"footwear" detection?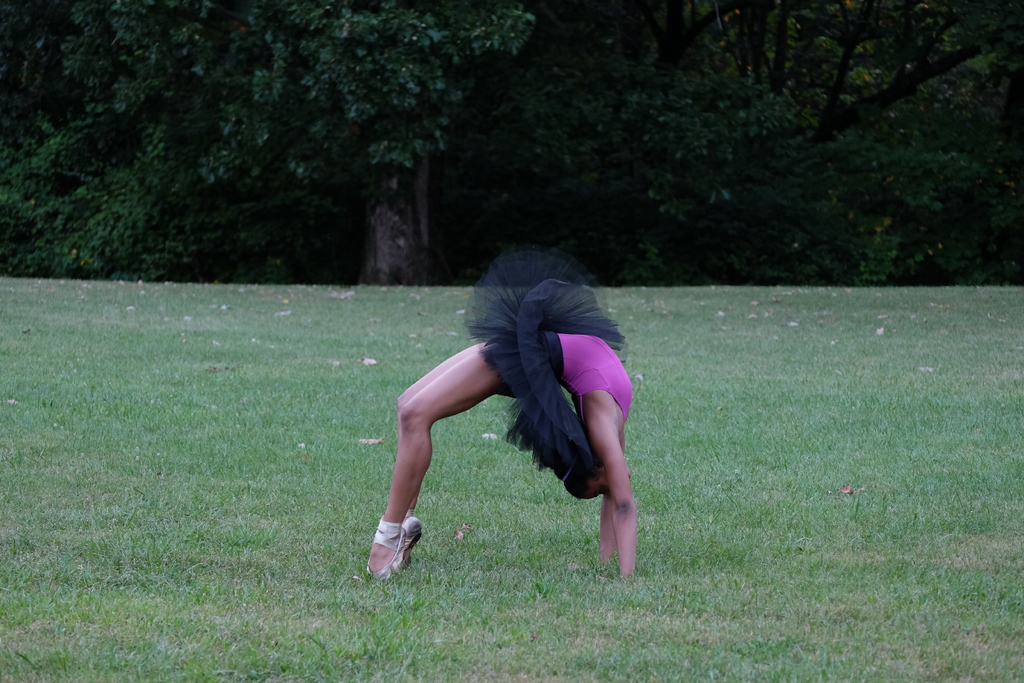
box(403, 509, 421, 567)
